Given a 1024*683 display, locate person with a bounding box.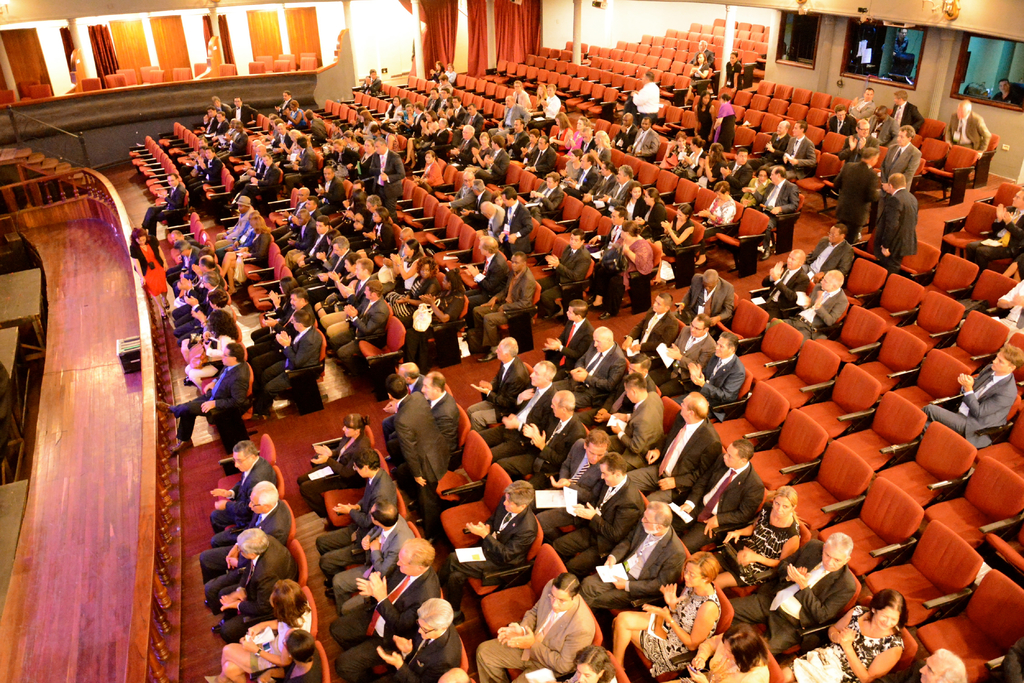
Located: {"x1": 468, "y1": 339, "x2": 530, "y2": 426}.
